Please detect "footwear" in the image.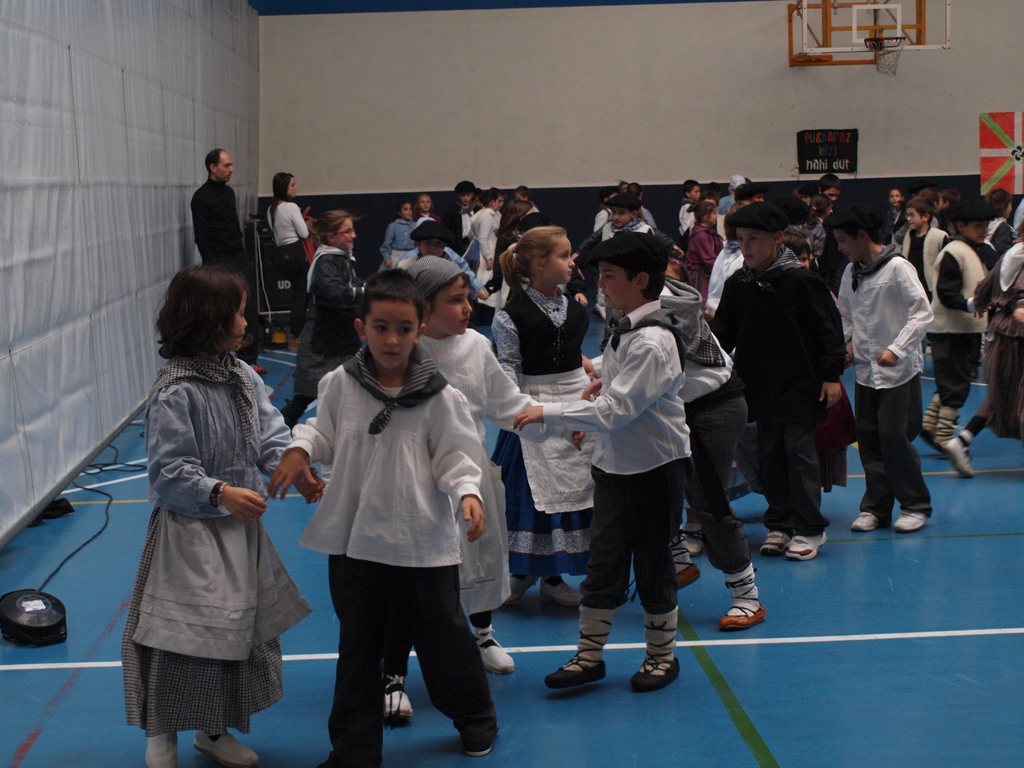
<box>631,616,692,710</box>.
